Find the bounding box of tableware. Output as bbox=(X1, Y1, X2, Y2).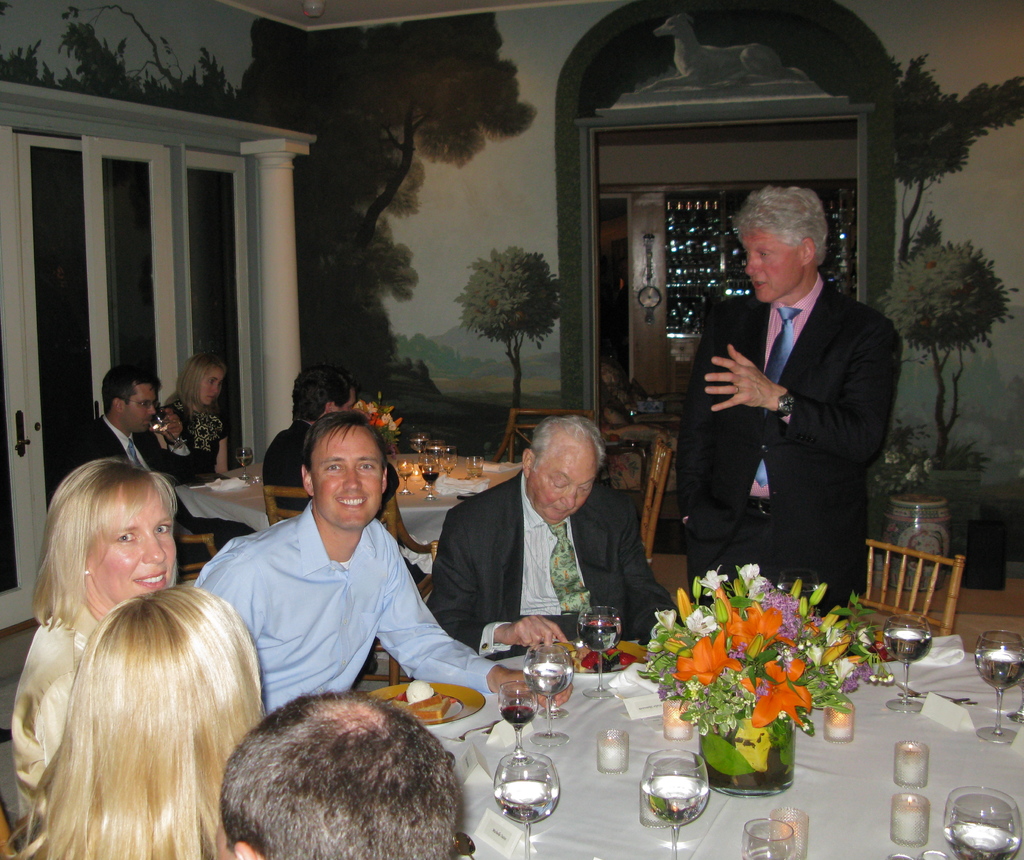
bbox=(466, 458, 486, 482).
